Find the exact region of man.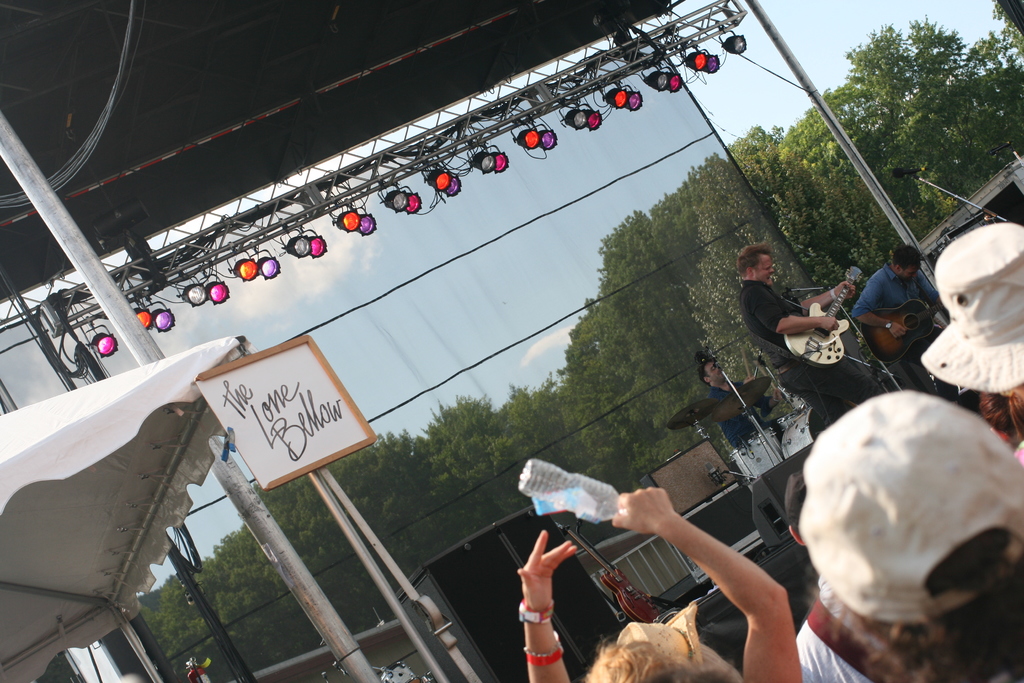
Exact region: locate(692, 342, 796, 441).
